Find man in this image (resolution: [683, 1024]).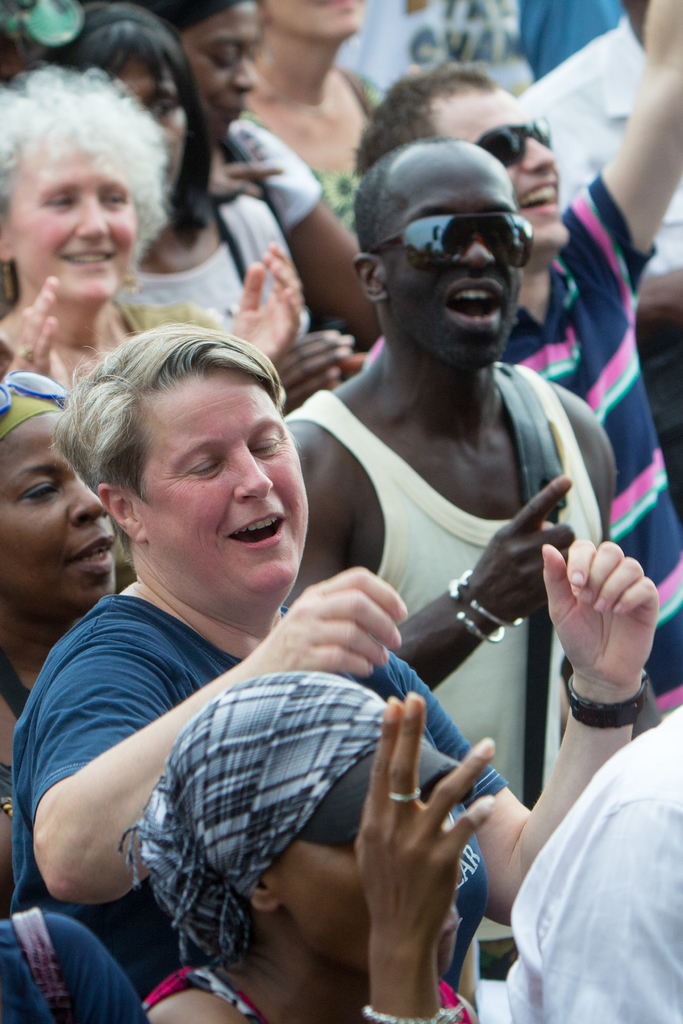
bbox(501, 698, 682, 1023).
